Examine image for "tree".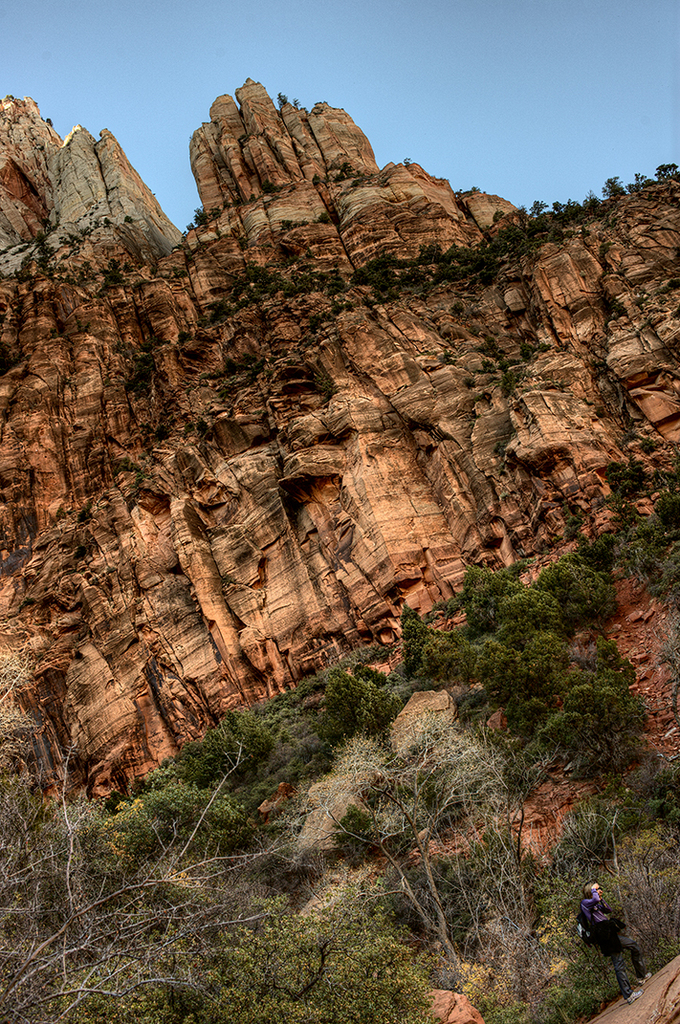
Examination result: (397, 557, 644, 762).
